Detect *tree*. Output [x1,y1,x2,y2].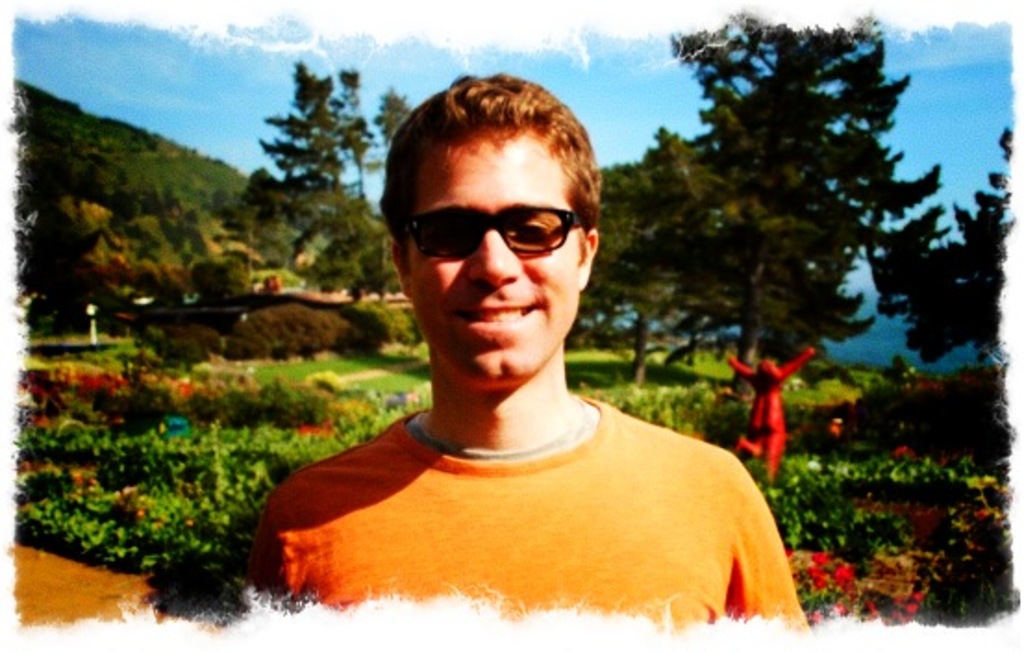
[865,124,1005,359].
